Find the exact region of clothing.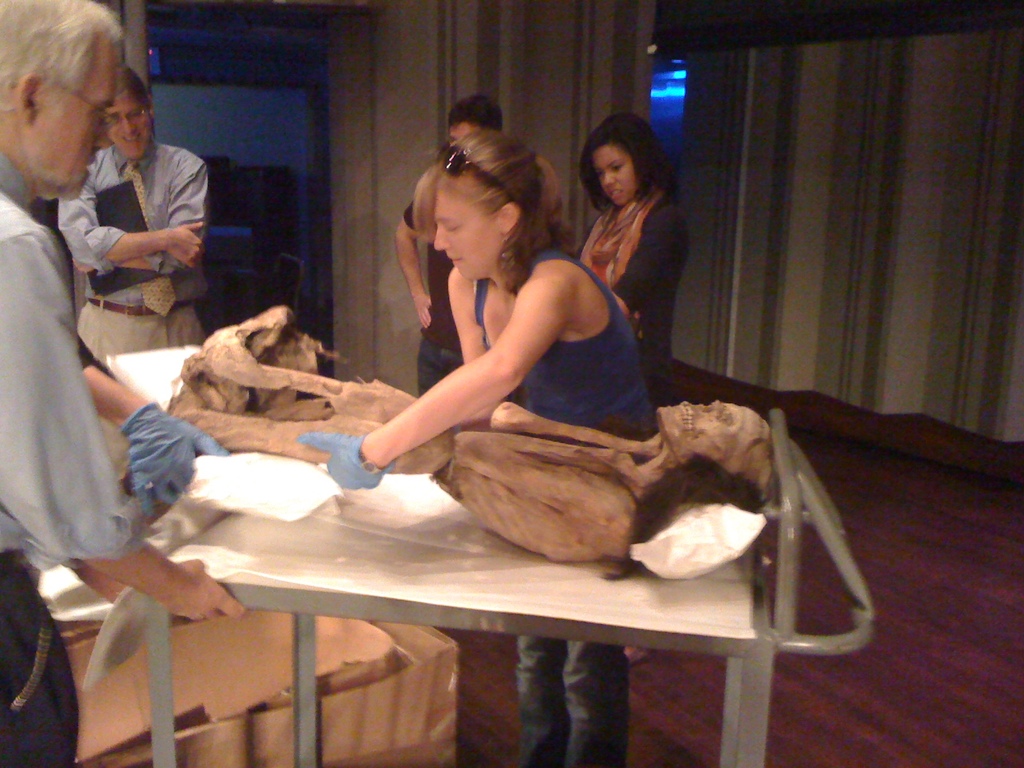
Exact region: <bbox>0, 158, 191, 765</bbox>.
